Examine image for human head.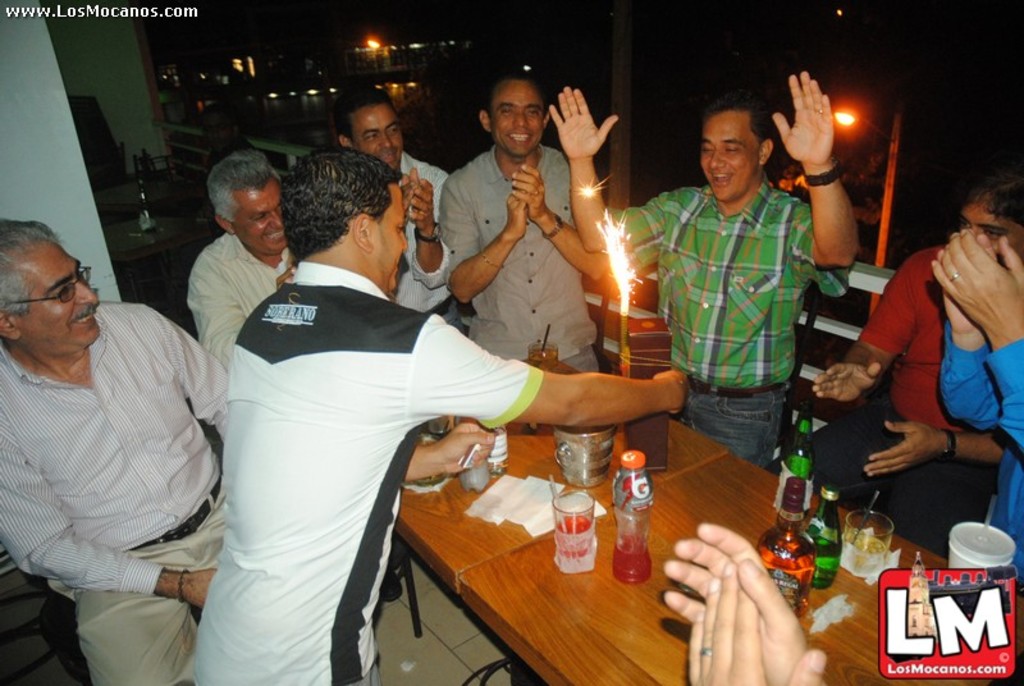
Examination result: [965,175,1023,259].
